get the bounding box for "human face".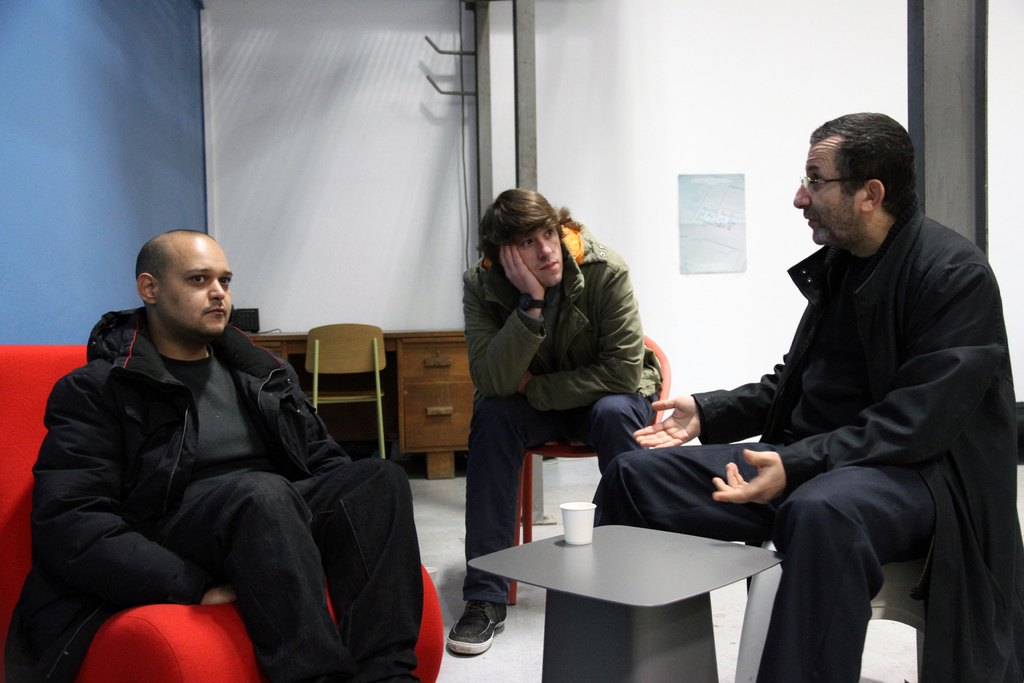
pyautogui.locateOnScreen(159, 242, 234, 333).
